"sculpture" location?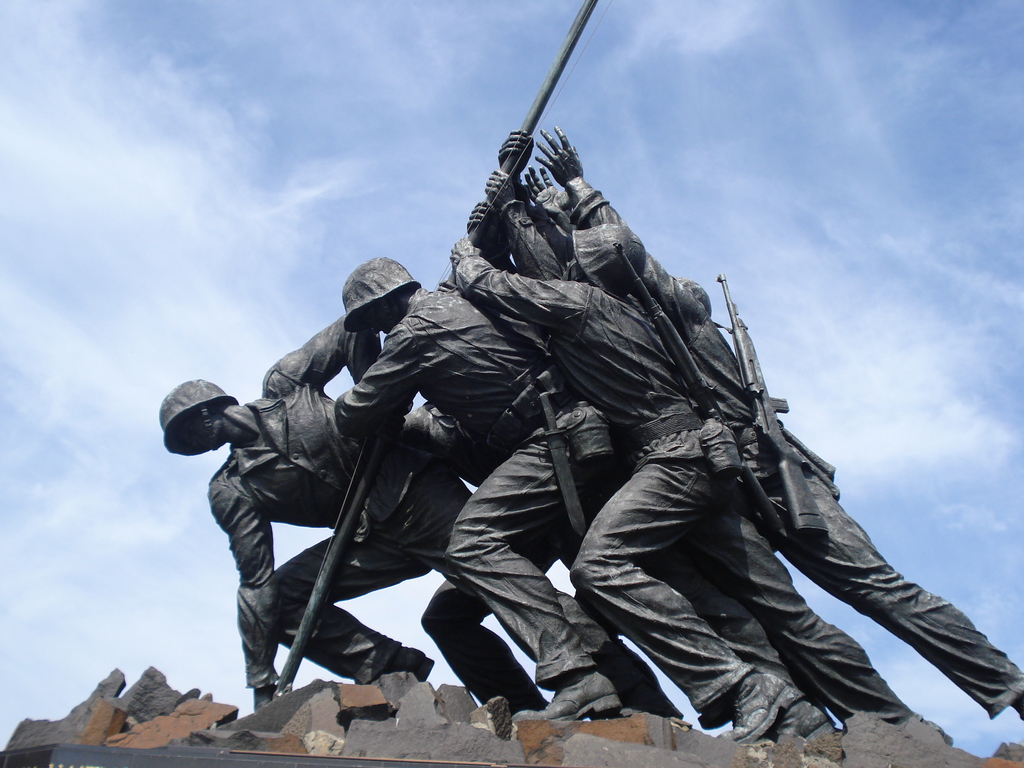
bbox=[455, 150, 723, 696]
